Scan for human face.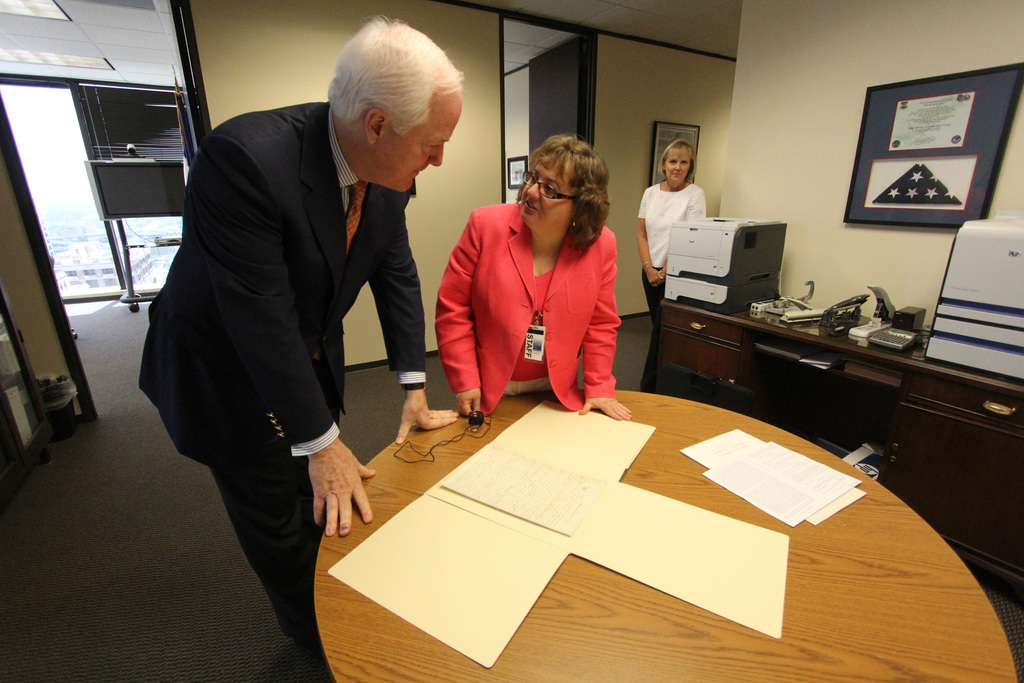
Scan result: BBox(664, 152, 689, 193).
